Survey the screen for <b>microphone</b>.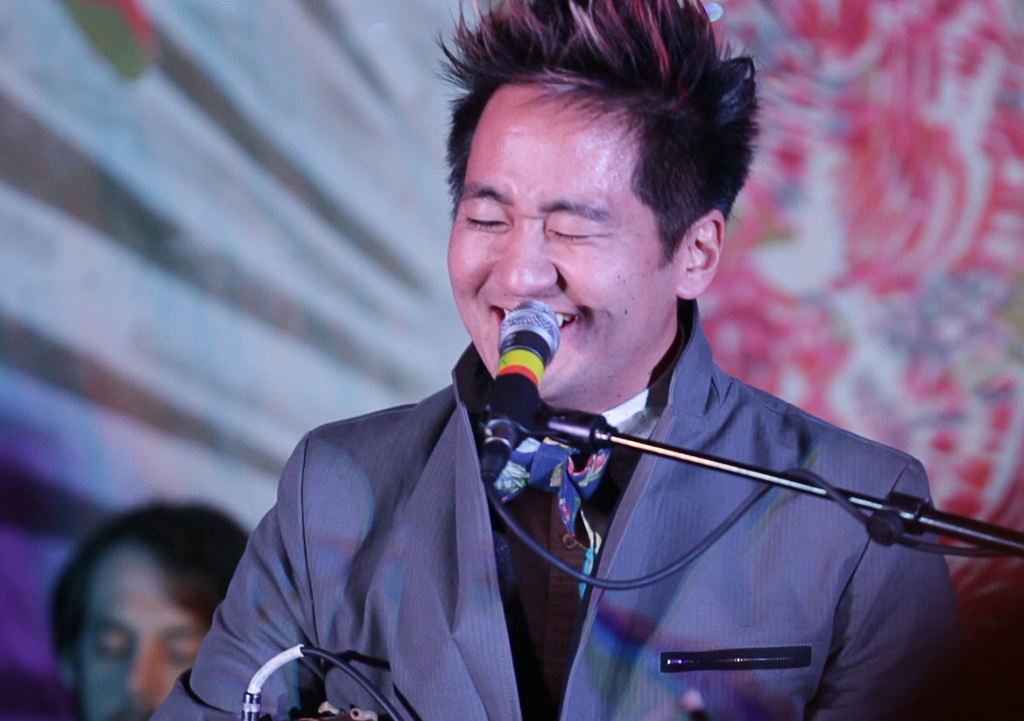
Survey found: locate(489, 310, 562, 403).
